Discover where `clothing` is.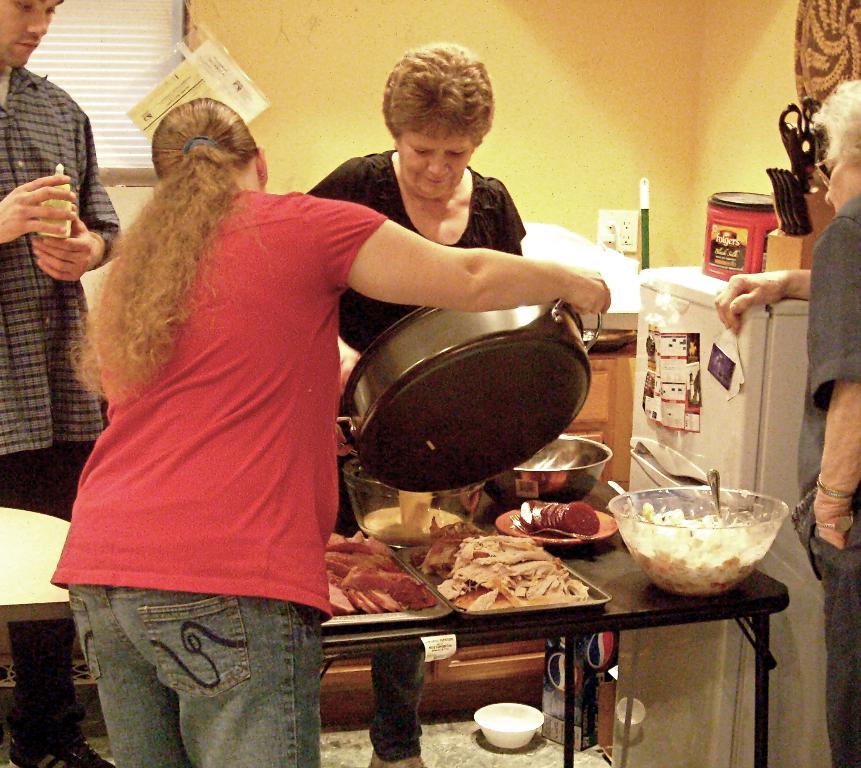
Discovered at rect(791, 191, 860, 765).
